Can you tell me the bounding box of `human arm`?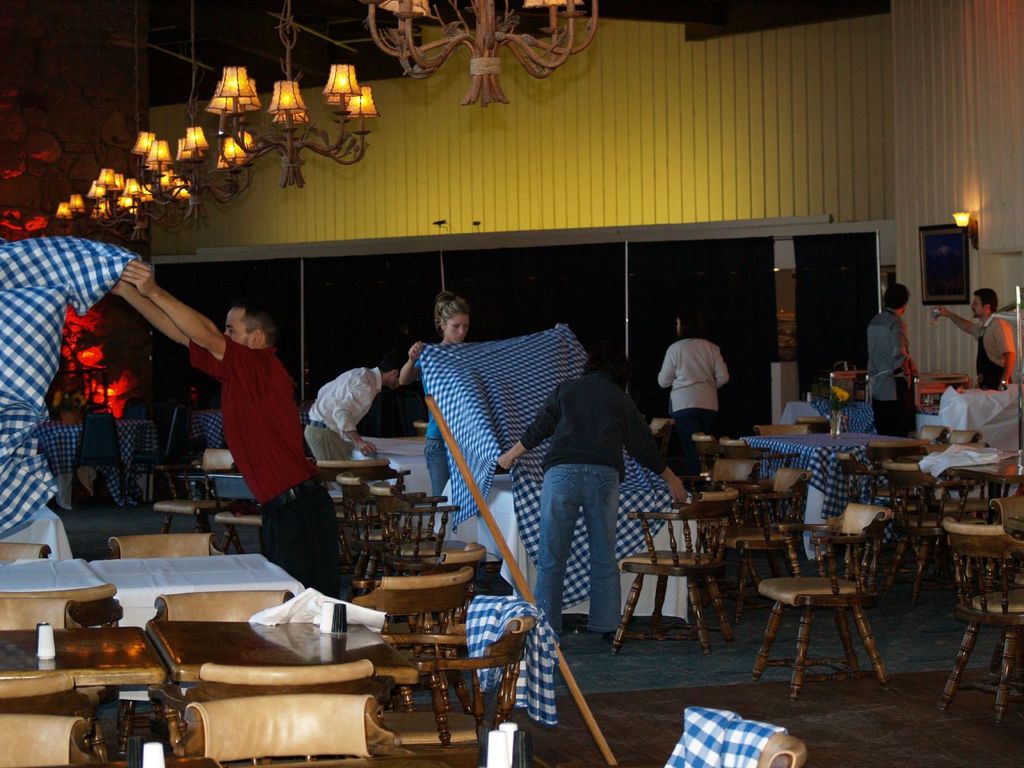
rect(892, 322, 926, 384).
